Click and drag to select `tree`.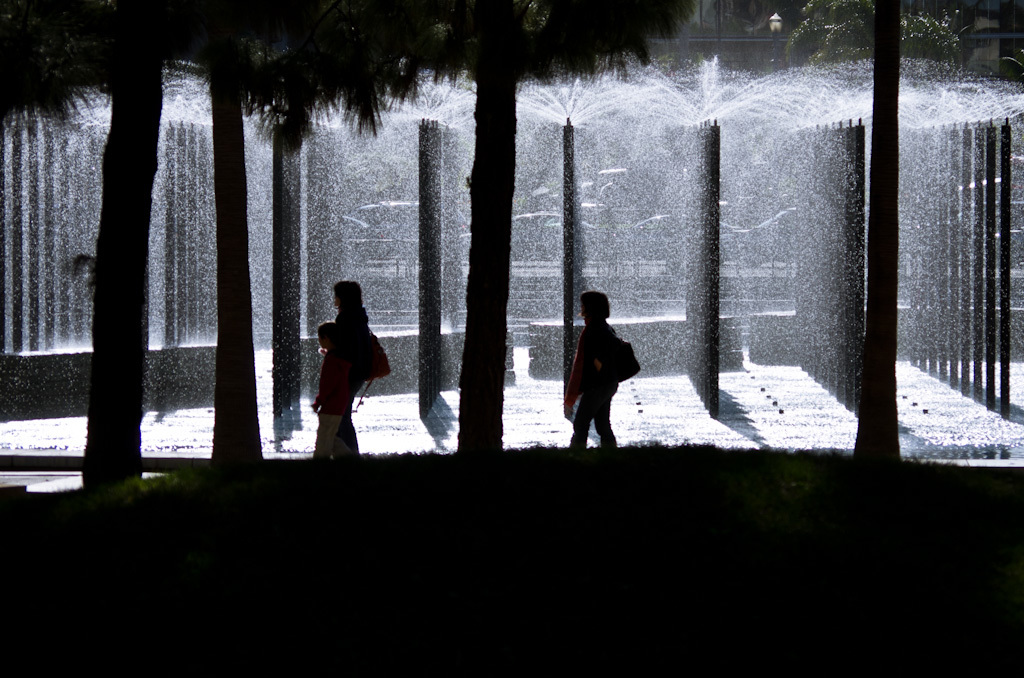
Selection: left=0, top=0, right=213, bottom=500.
